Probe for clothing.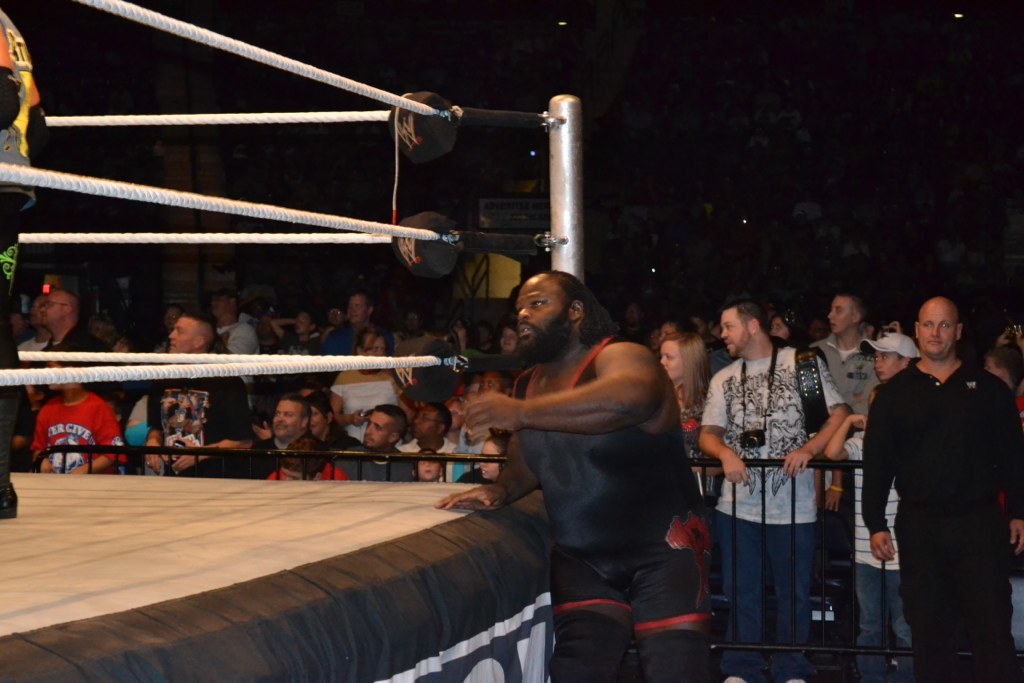
Probe result: bbox(327, 380, 400, 447).
